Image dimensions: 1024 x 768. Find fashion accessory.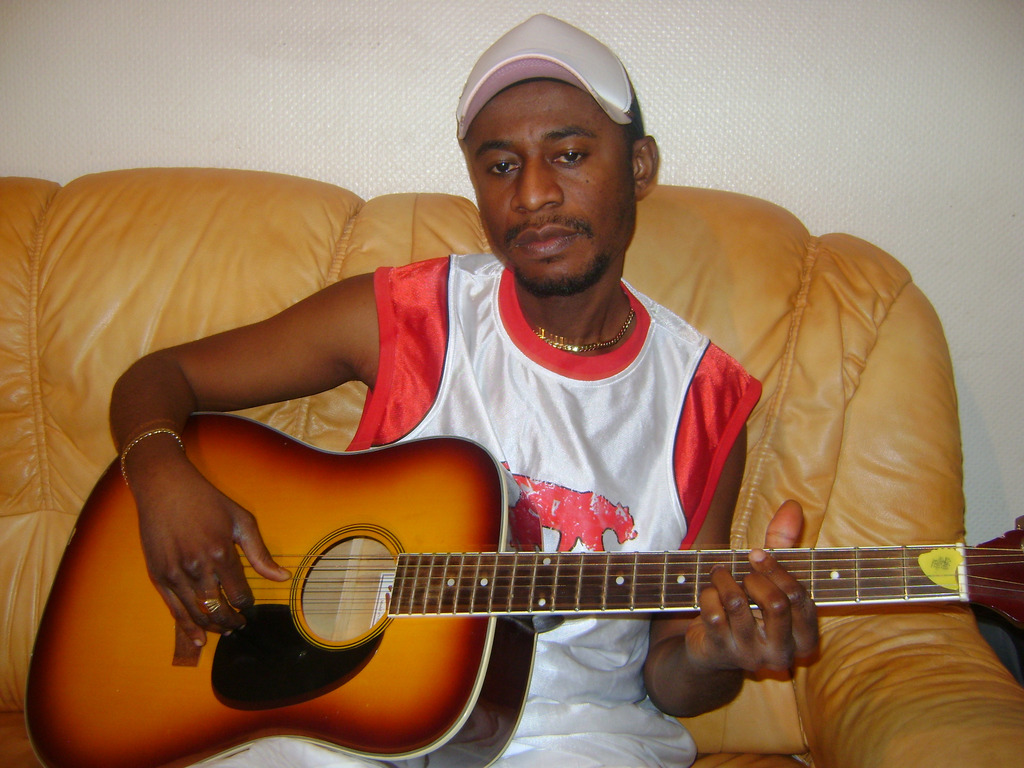
select_region(195, 596, 227, 617).
